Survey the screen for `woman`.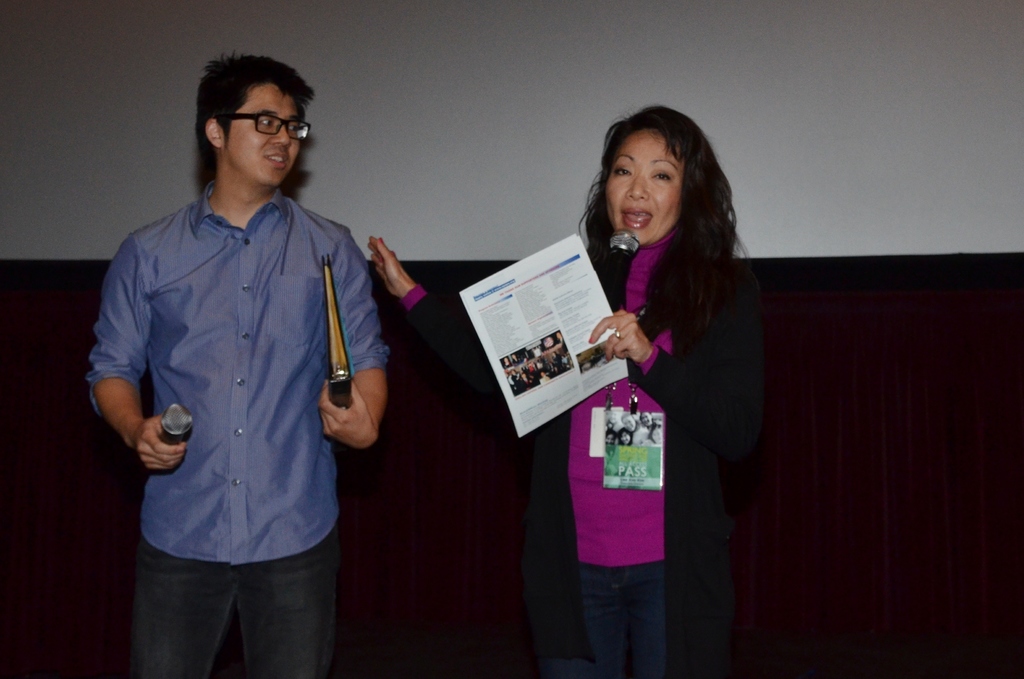
Survey found: box(615, 427, 636, 448).
